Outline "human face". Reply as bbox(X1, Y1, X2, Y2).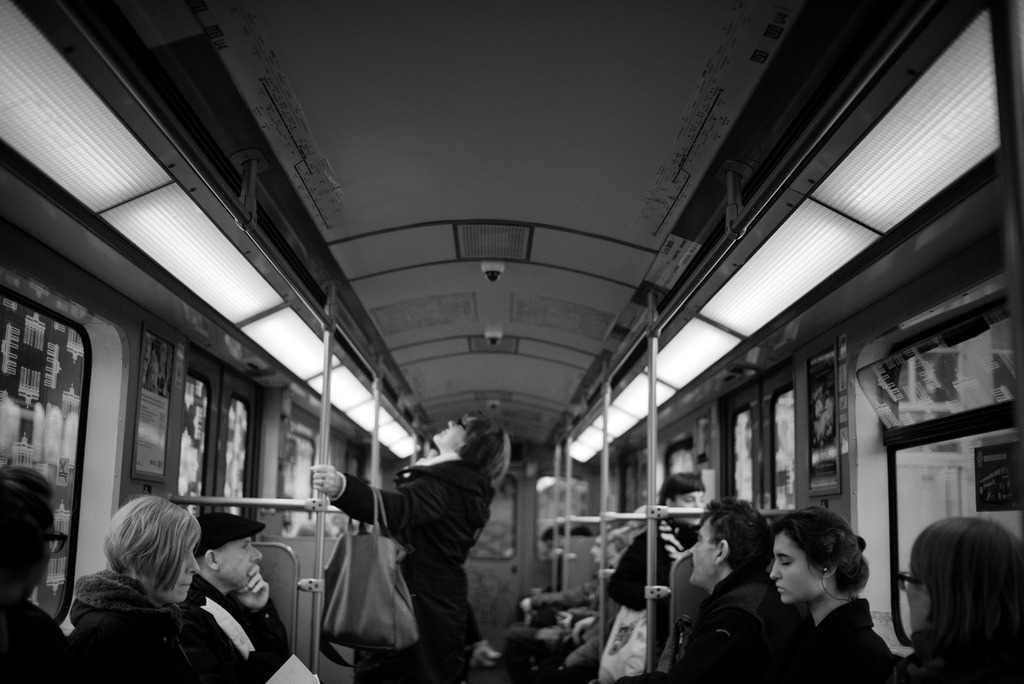
bbox(676, 488, 704, 527).
